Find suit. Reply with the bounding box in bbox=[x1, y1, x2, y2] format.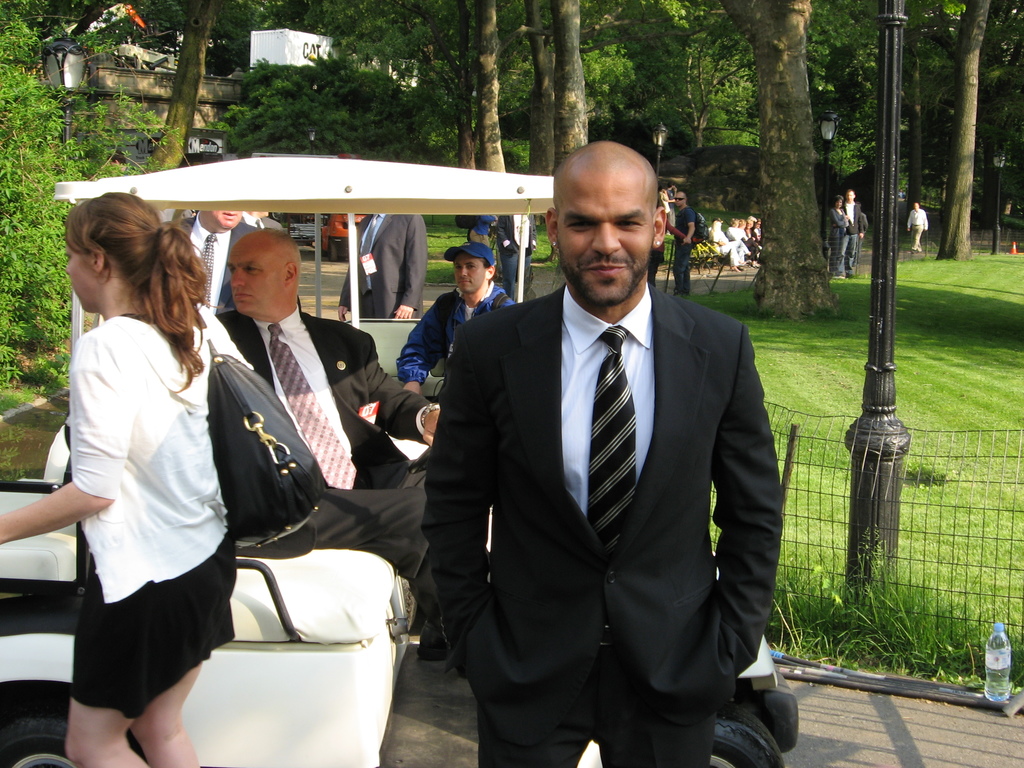
bbox=[169, 210, 266, 316].
